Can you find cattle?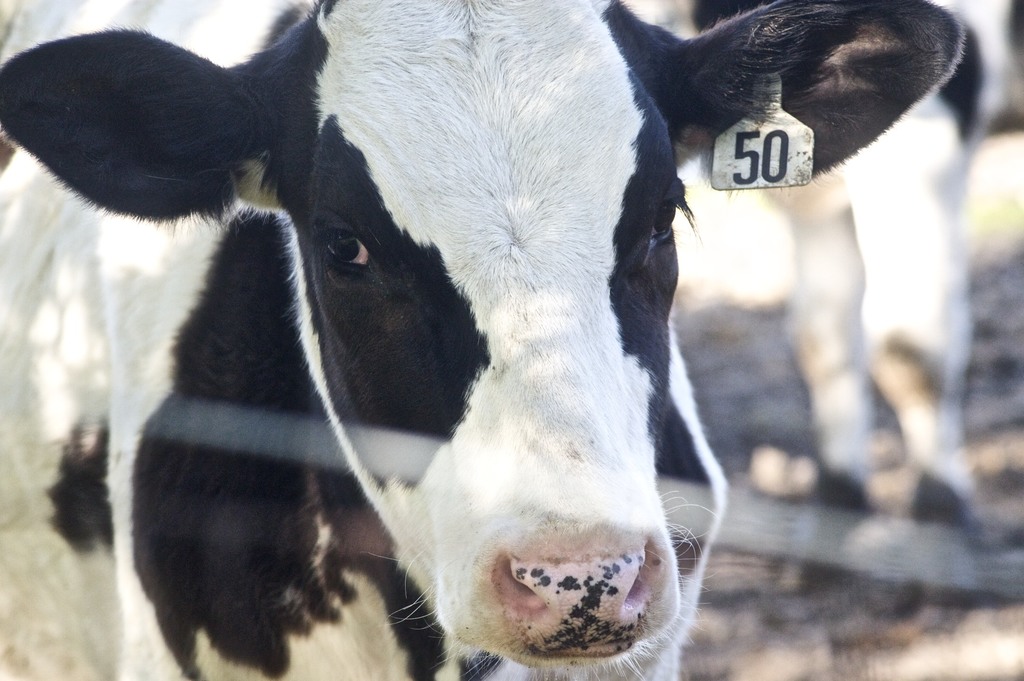
Yes, bounding box: x1=0, y1=0, x2=960, y2=680.
